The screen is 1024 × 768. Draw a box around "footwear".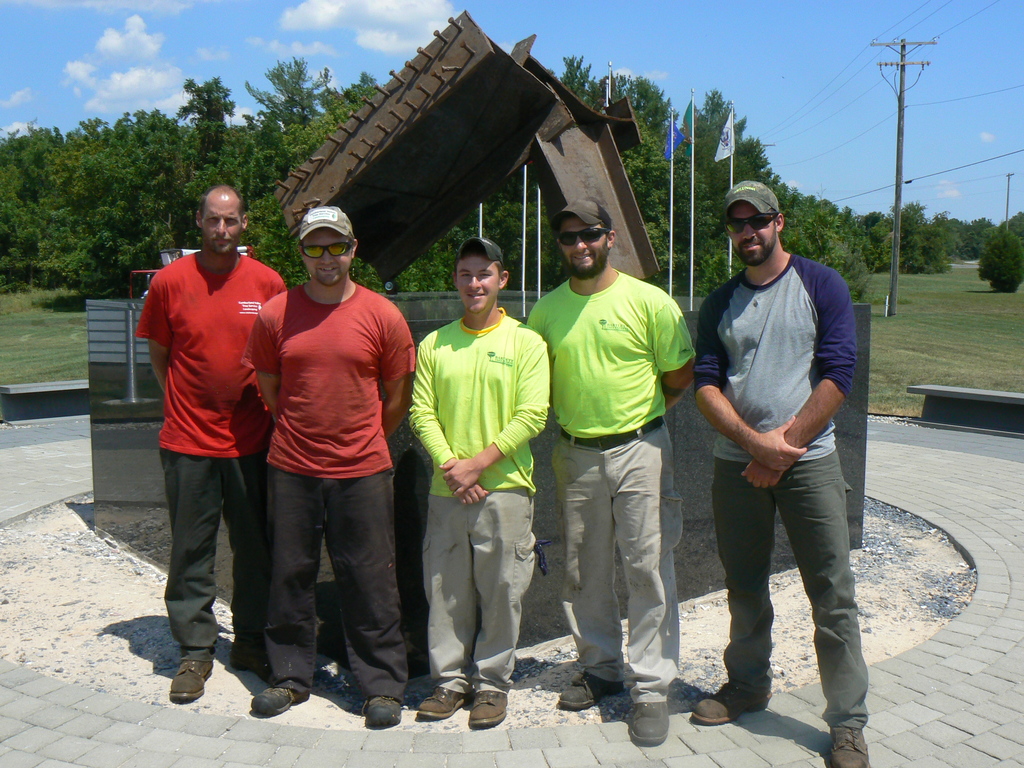
[249,684,295,719].
